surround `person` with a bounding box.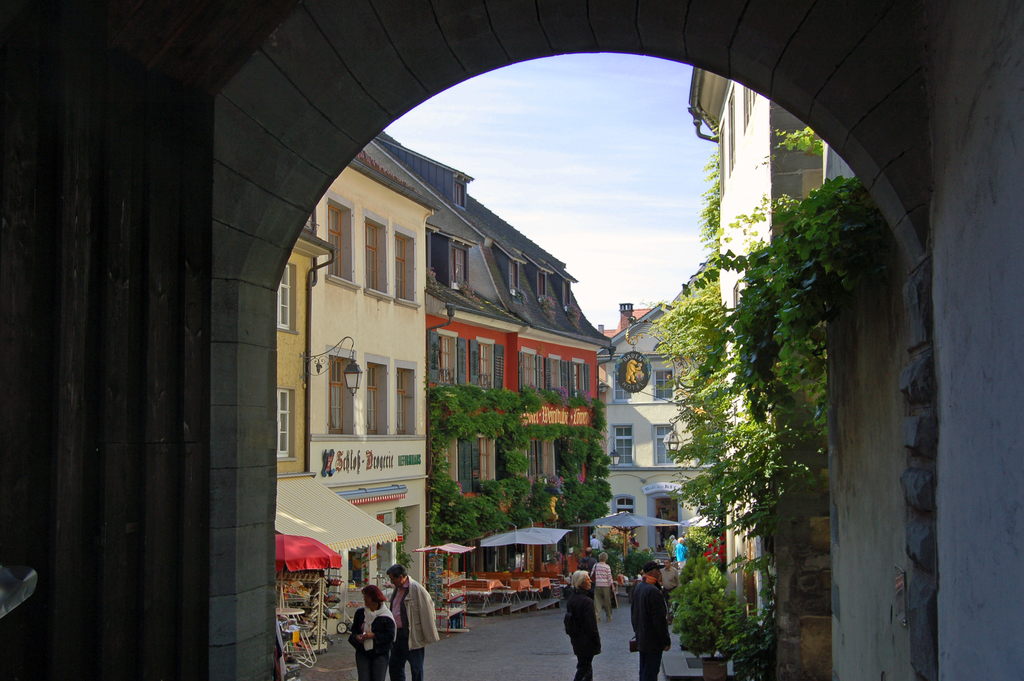
{"left": 588, "top": 552, "right": 614, "bottom": 611}.
